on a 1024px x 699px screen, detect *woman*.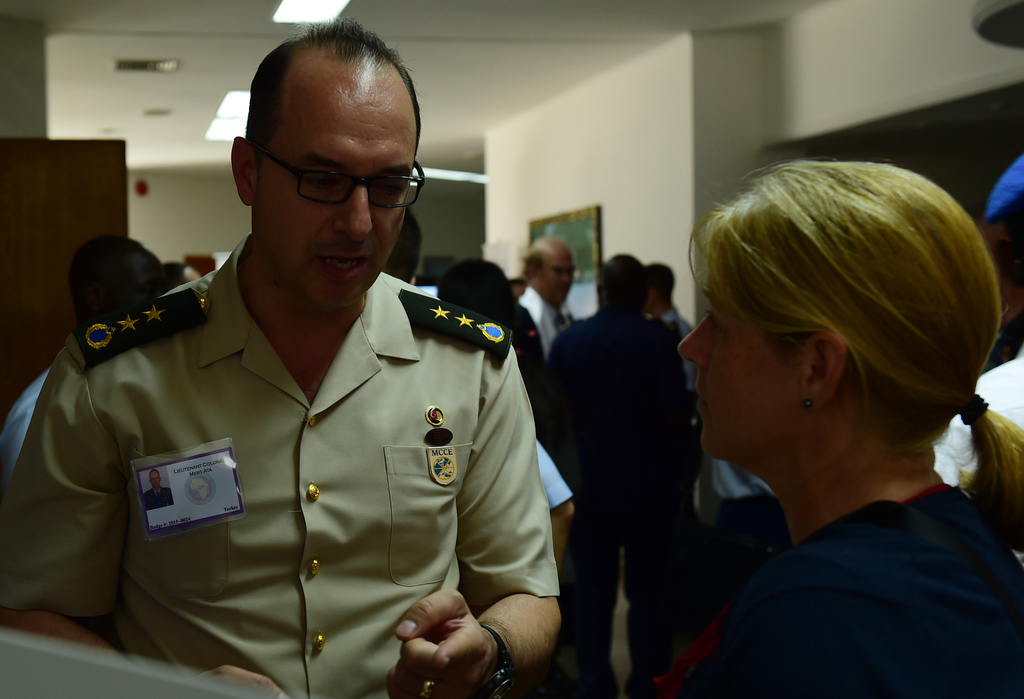
box(658, 159, 1023, 698).
